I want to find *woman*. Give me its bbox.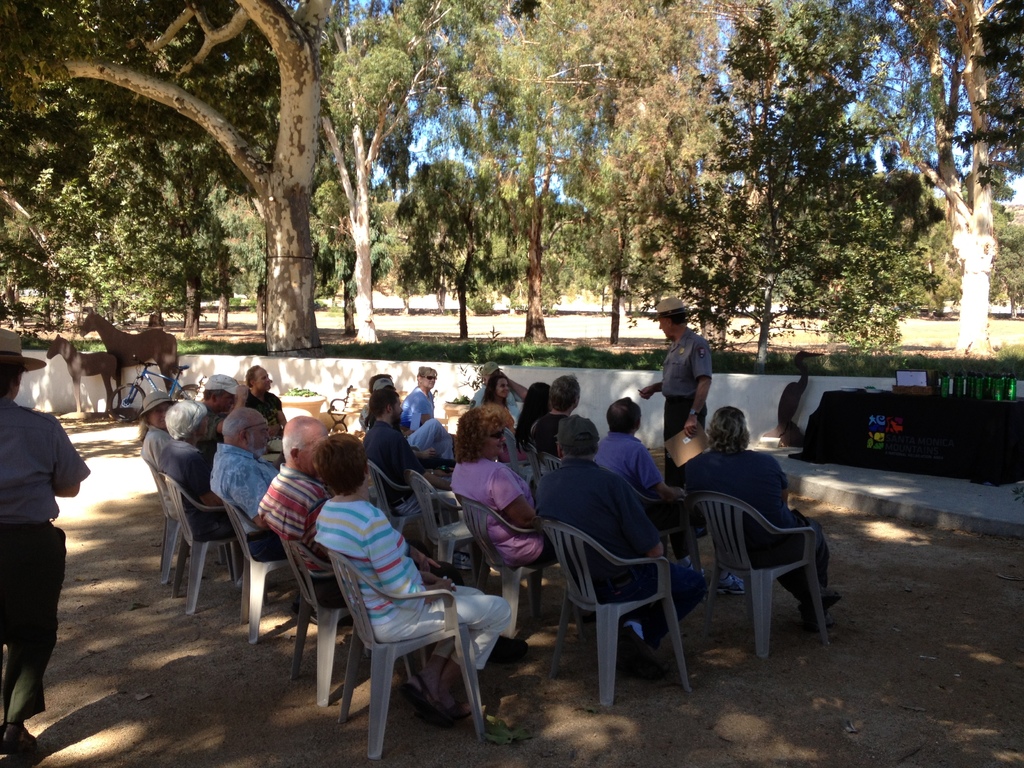
<region>451, 406, 573, 609</region>.
